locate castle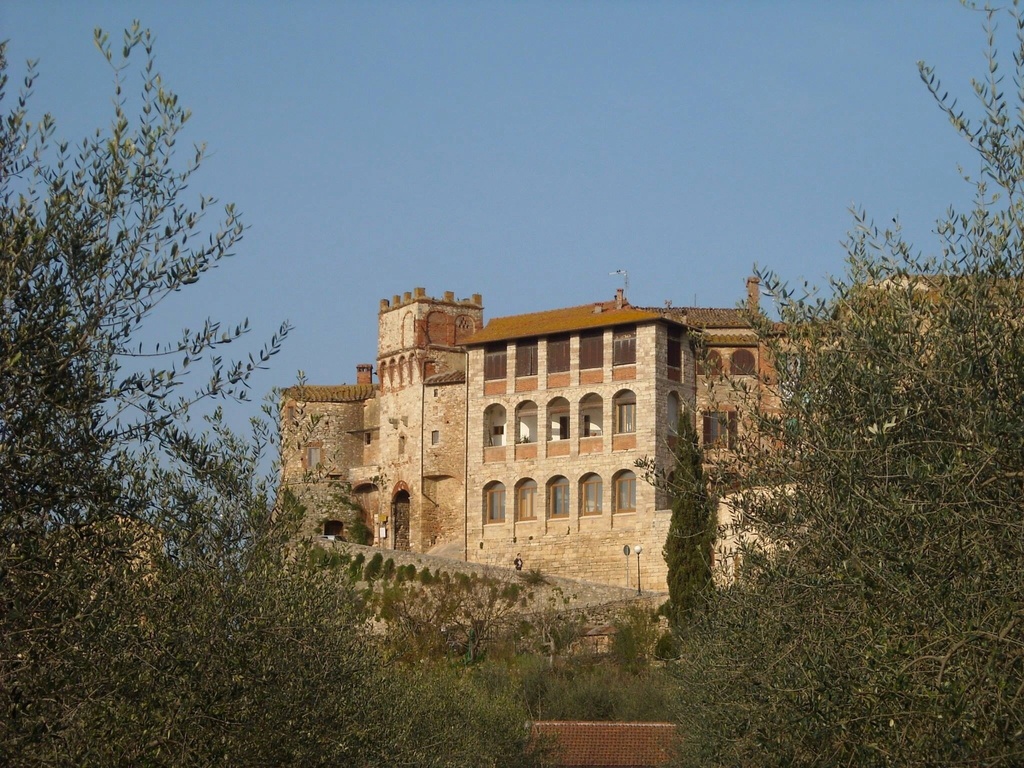
<region>266, 230, 844, 636</region>
